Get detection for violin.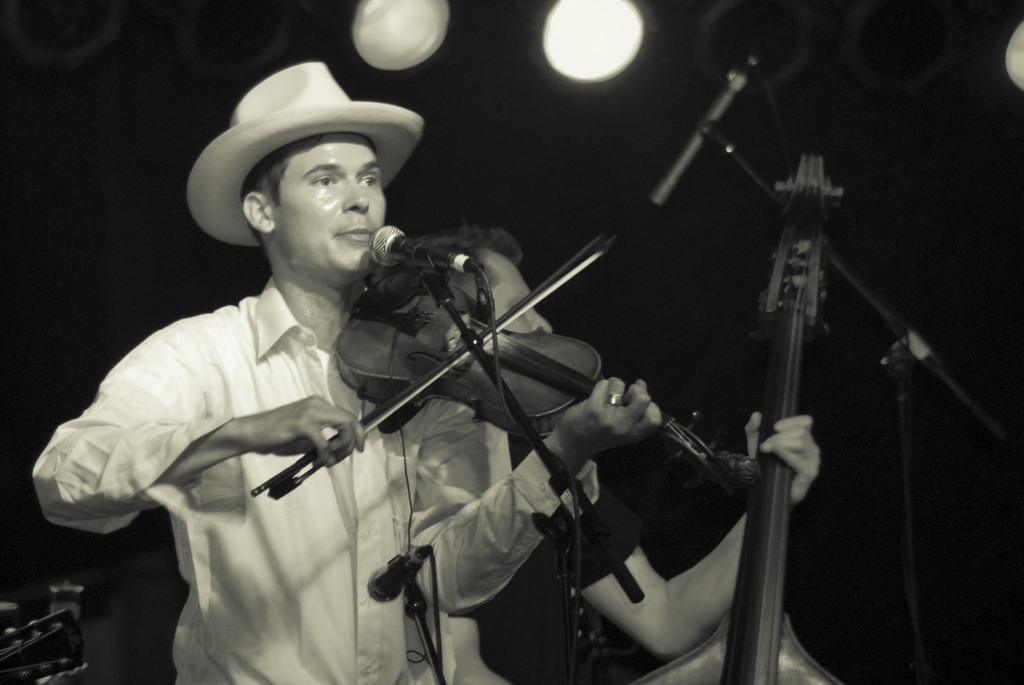
Detection: select_region(248, 212, 772, 505).
